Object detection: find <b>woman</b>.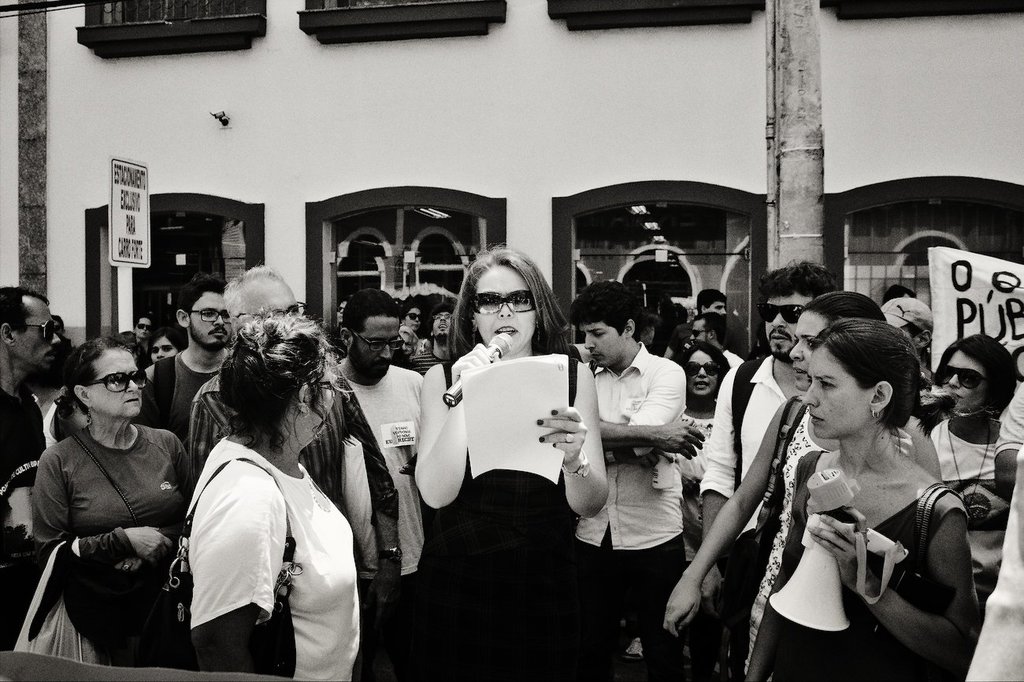
742 315 975 681.
